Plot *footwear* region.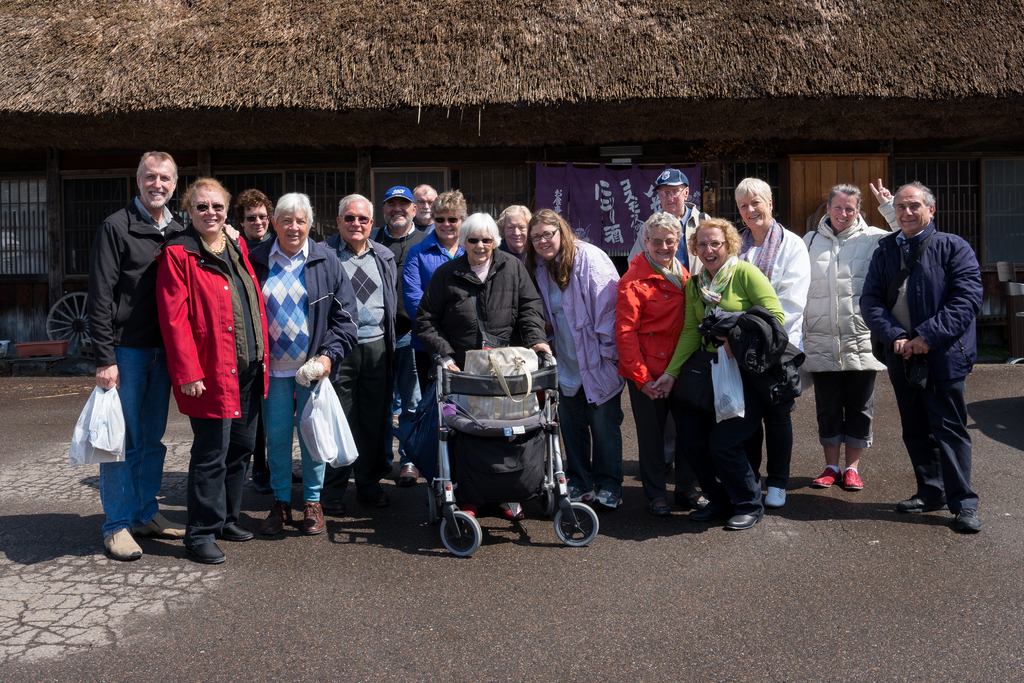
Plotted at locate(397, 462, 429, 484).
